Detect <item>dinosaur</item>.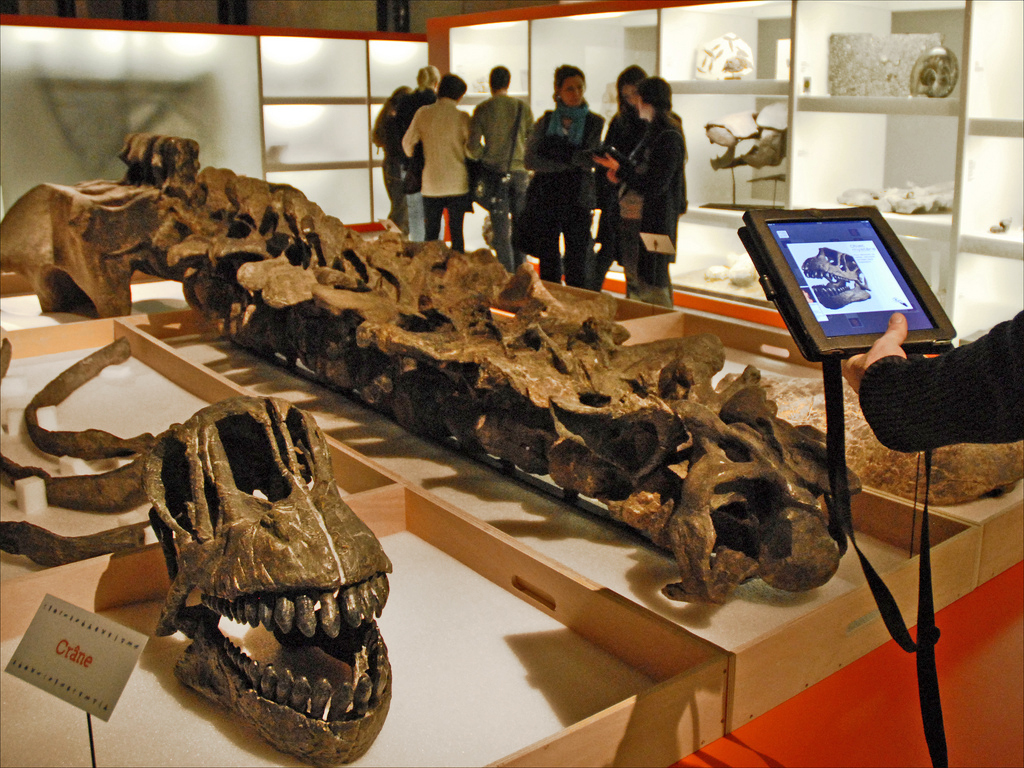
Detected at box(141, 390, 389, 767).
